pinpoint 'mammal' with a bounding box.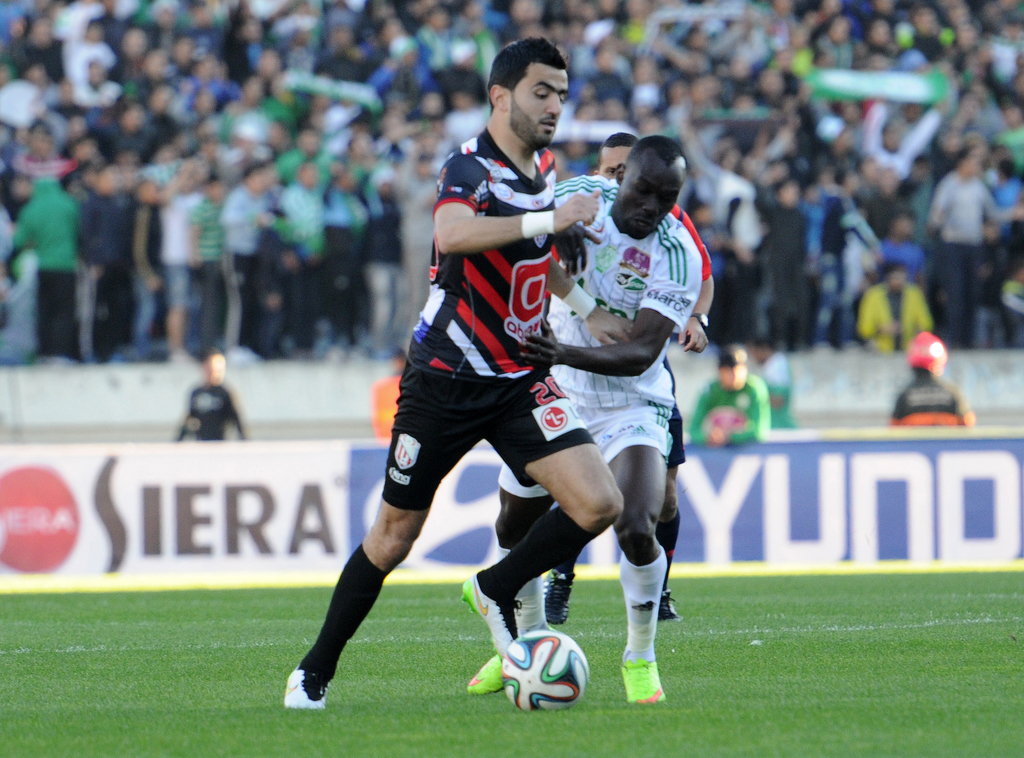
461 140 701 703.
